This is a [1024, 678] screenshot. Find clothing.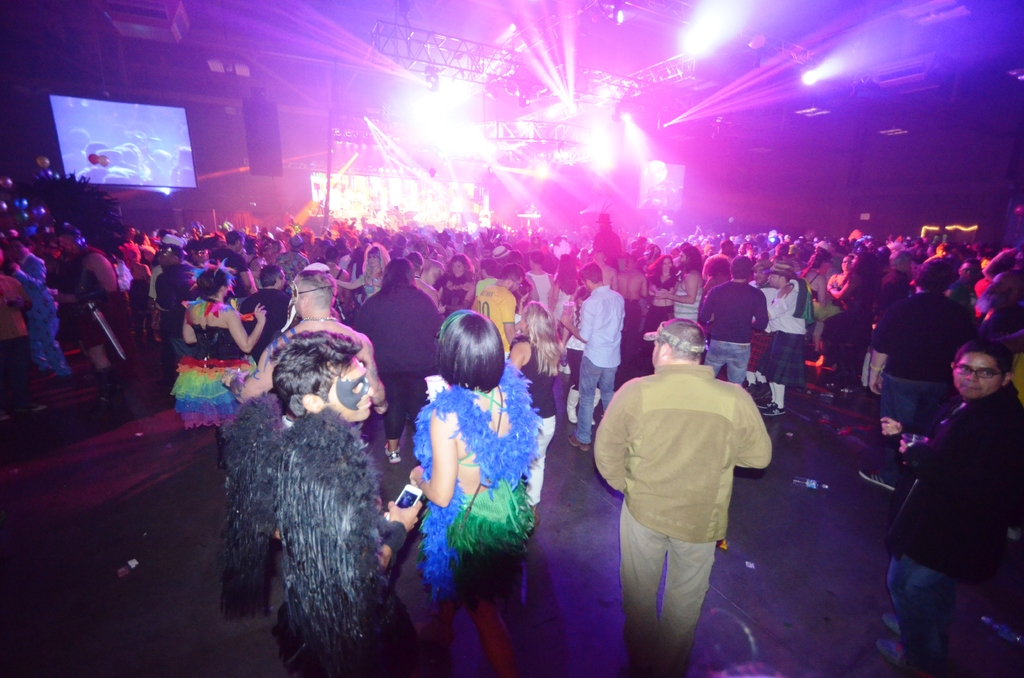
Bounding box: x1=430, y1=381, x2=545, y2=601.
